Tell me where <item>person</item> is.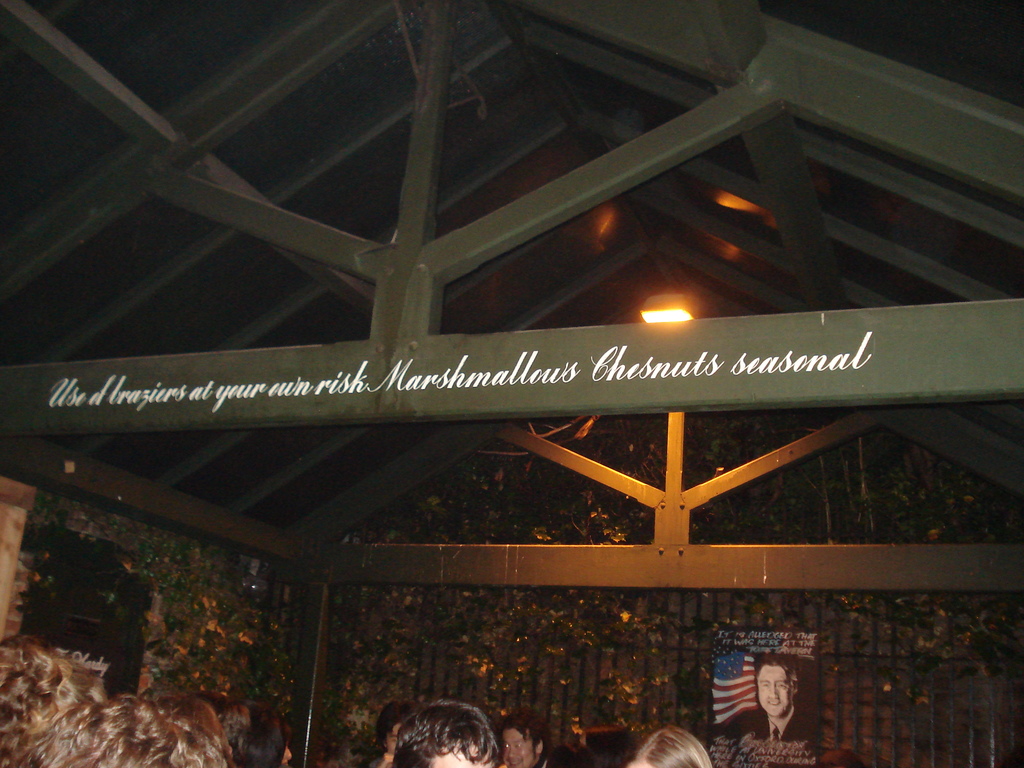
<item>person</item> is at select_region(505, 709, 554, 765).
